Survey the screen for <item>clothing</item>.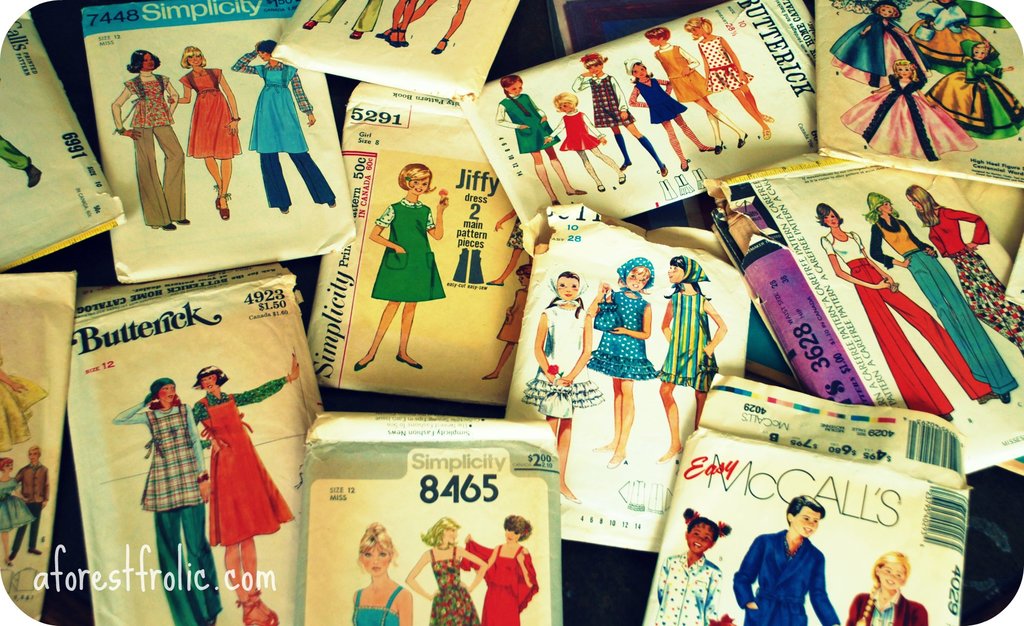
Survey found: <box>493,90,557,155</box>.
